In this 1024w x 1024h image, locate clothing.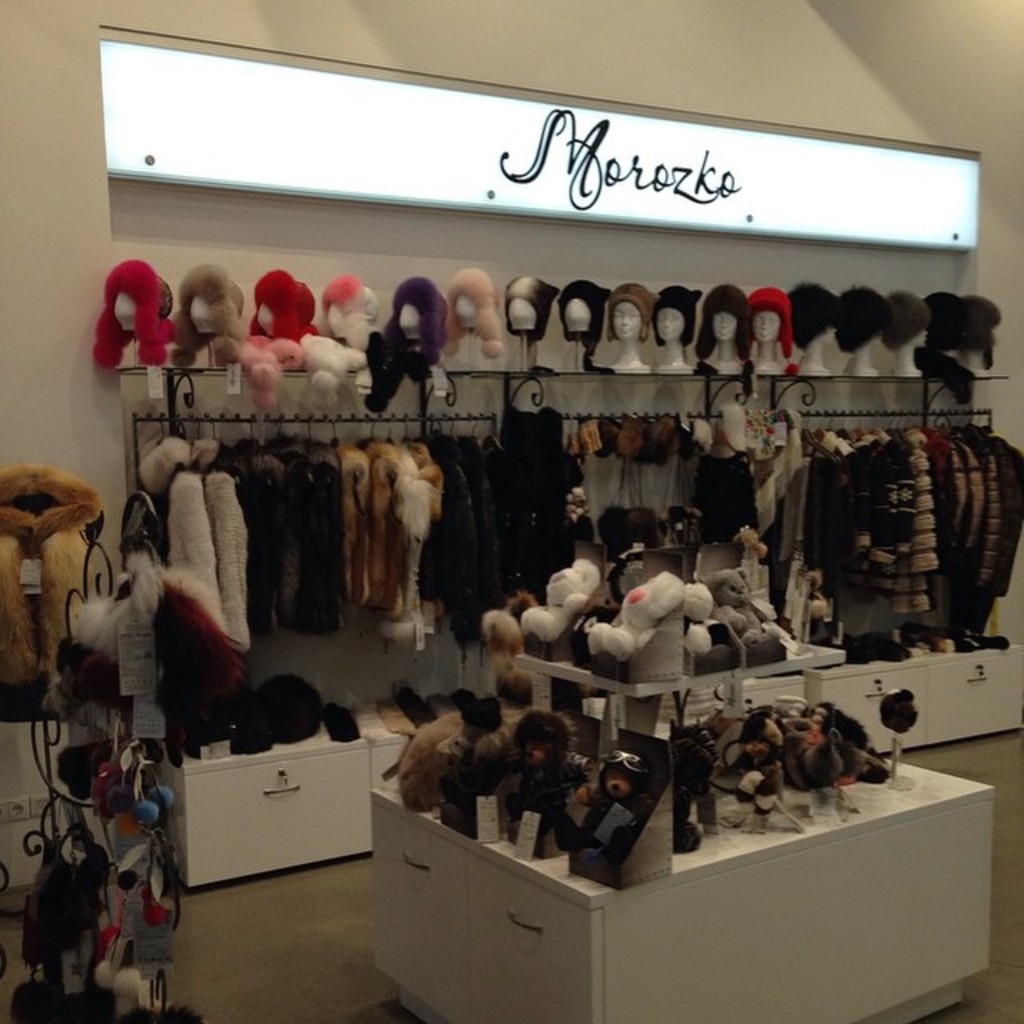
Bounding box: [891,426,944,622].
